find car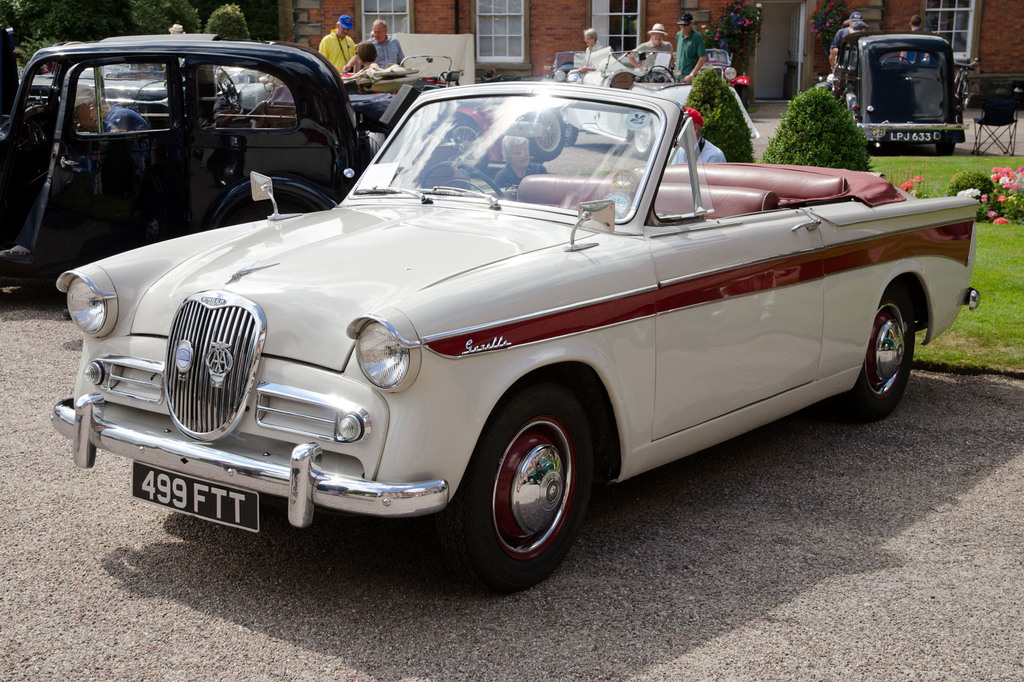
[570, 51, 699, 152]
